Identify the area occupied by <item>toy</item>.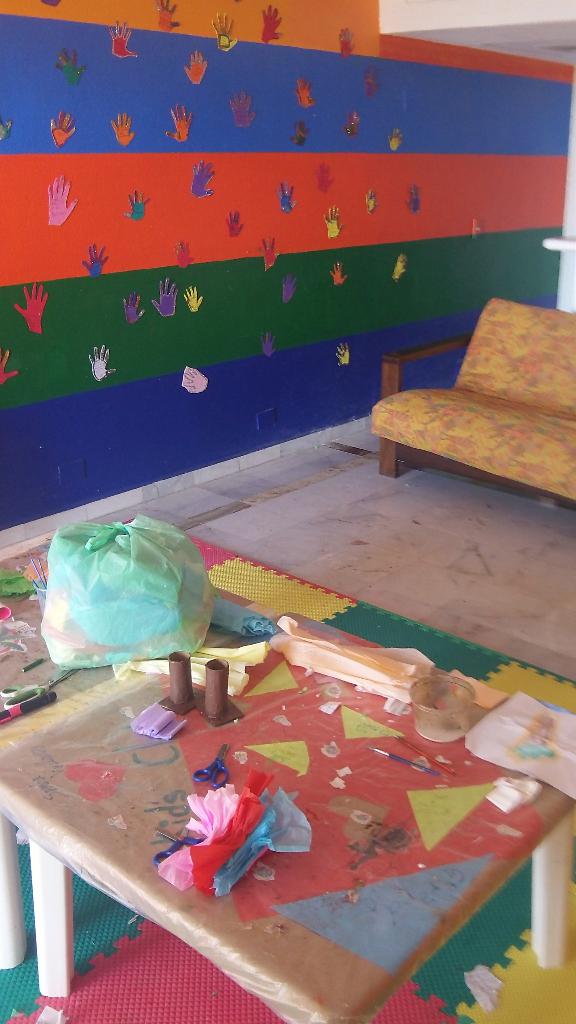
Area: x1=317, y1=204, x2=348, y2=242.
